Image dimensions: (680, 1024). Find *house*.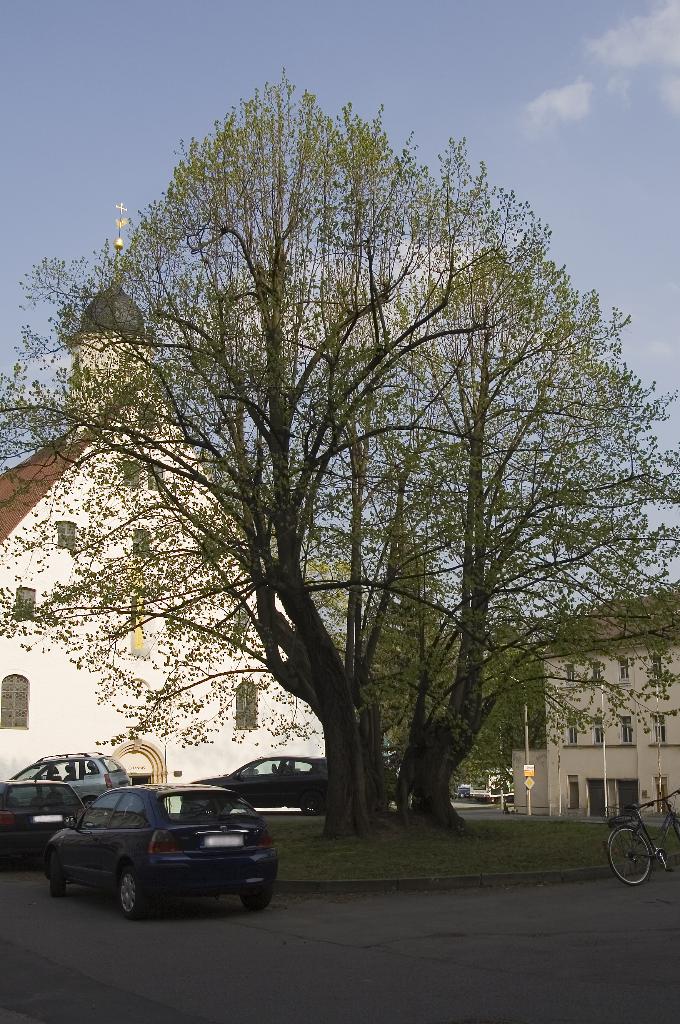
<bbox>535, 586, 679, 823</bbox>.
